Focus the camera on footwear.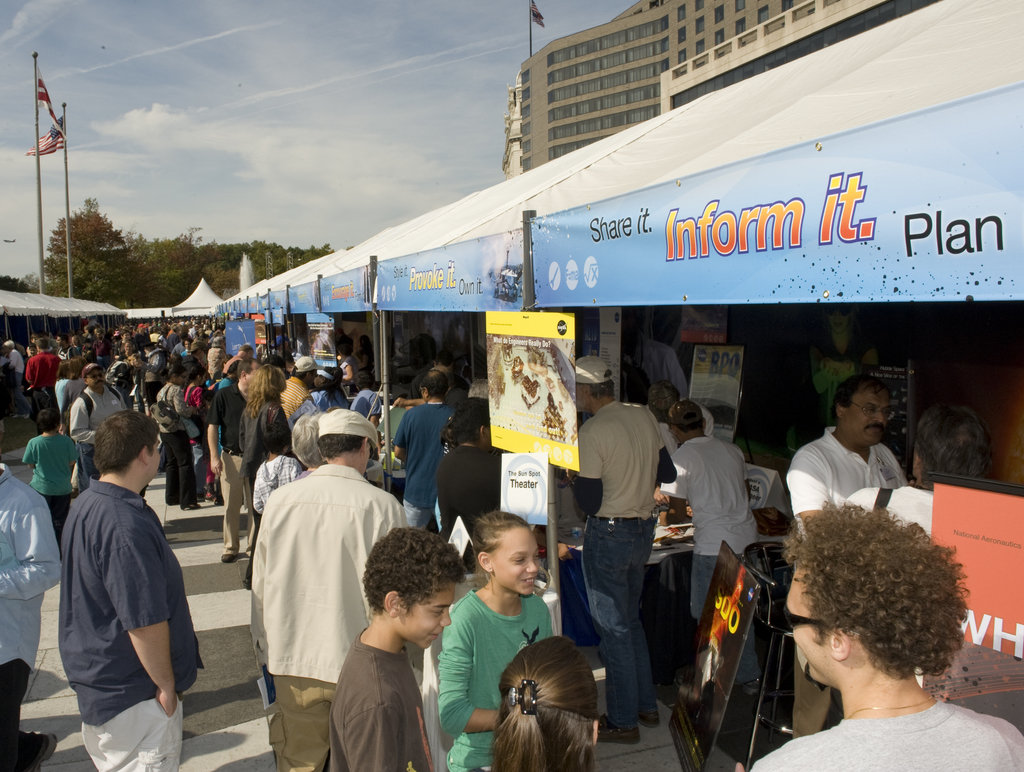
Focus region: l=218, t=489, r=226, b=506.
